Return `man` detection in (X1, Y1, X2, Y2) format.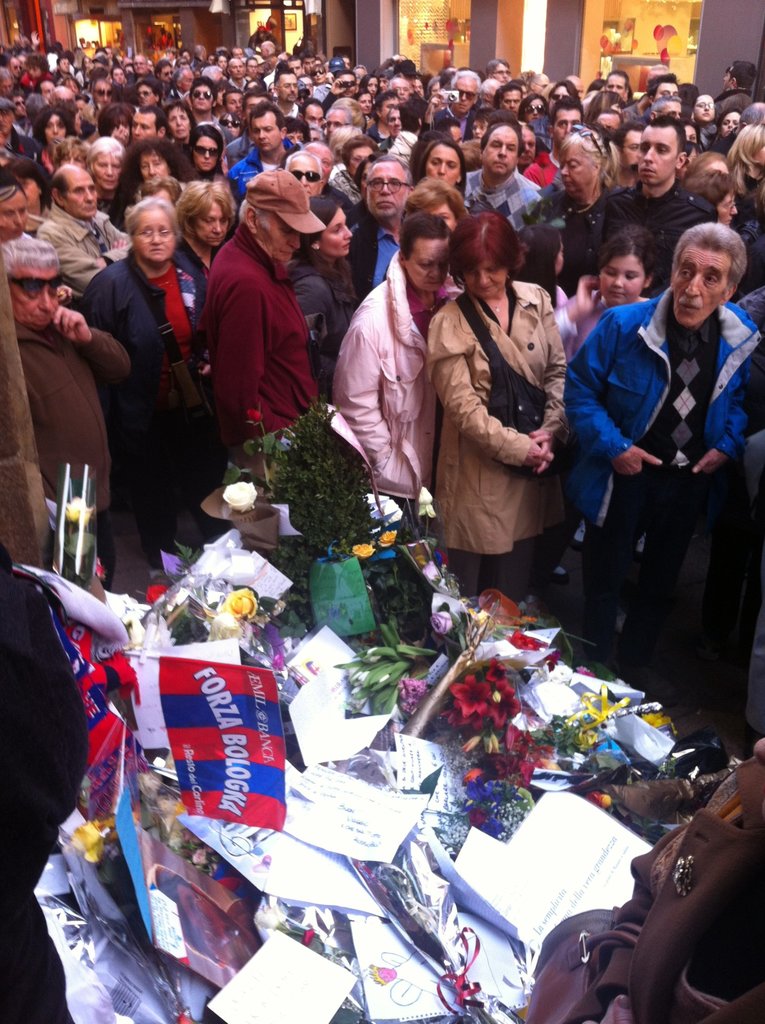
(192, 73, 209, 125).
